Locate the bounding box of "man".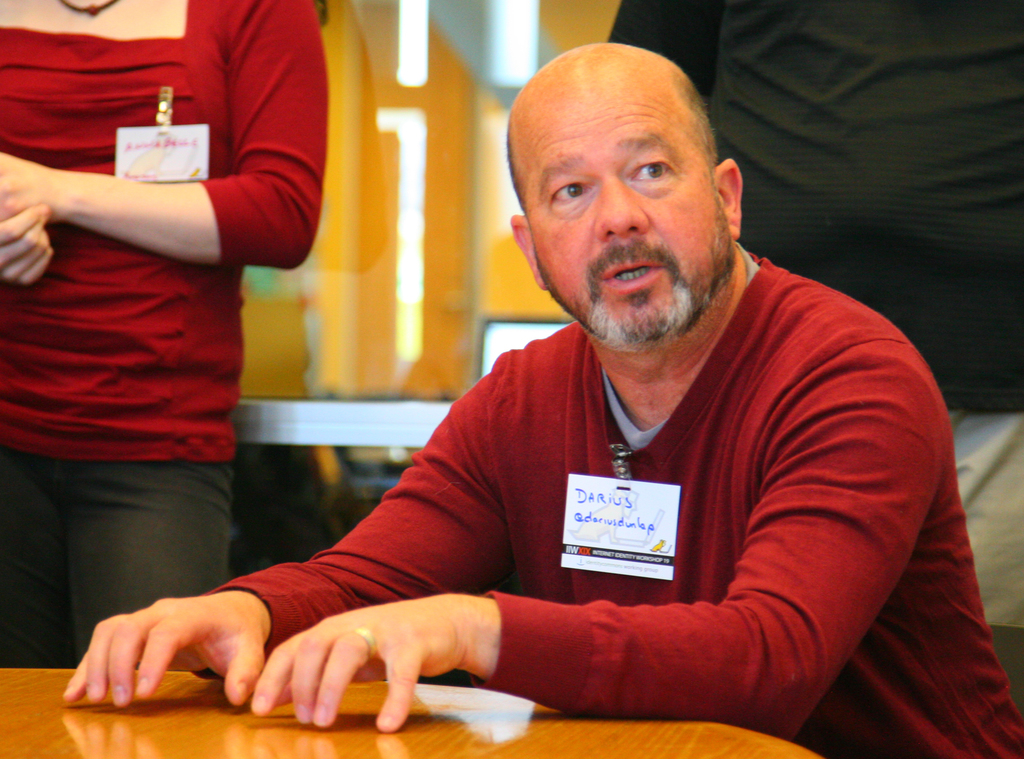
Bounding box: select_region(599, 0, 1023, 631).
